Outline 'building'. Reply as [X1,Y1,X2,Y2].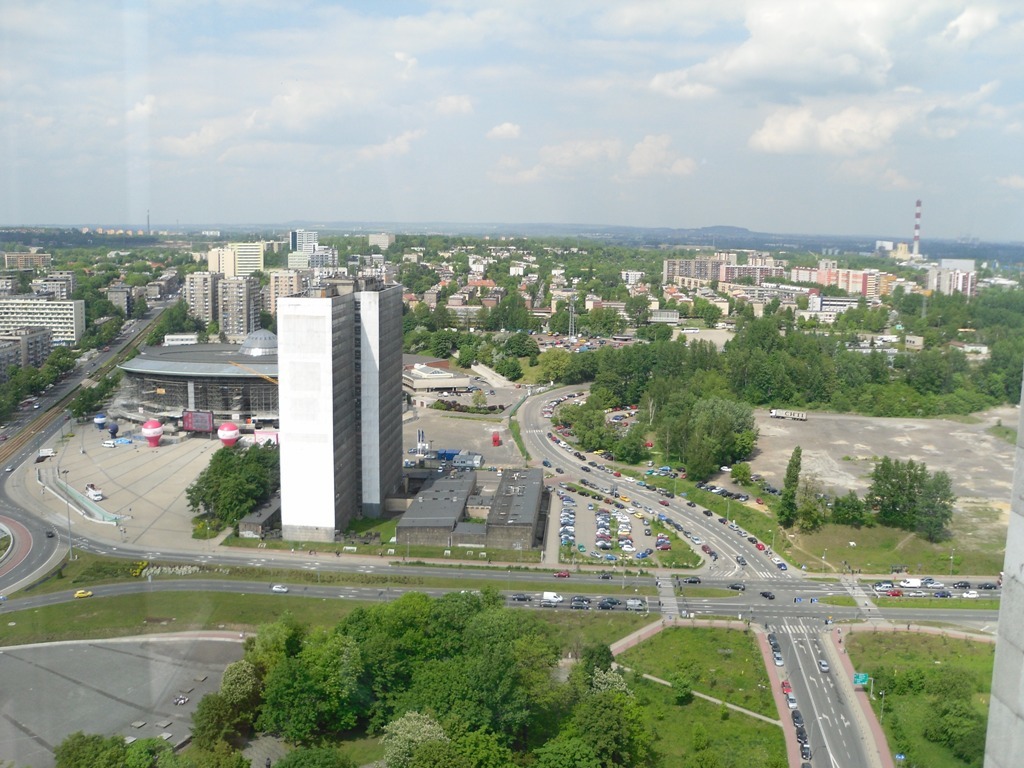
[279,275,404,544].
